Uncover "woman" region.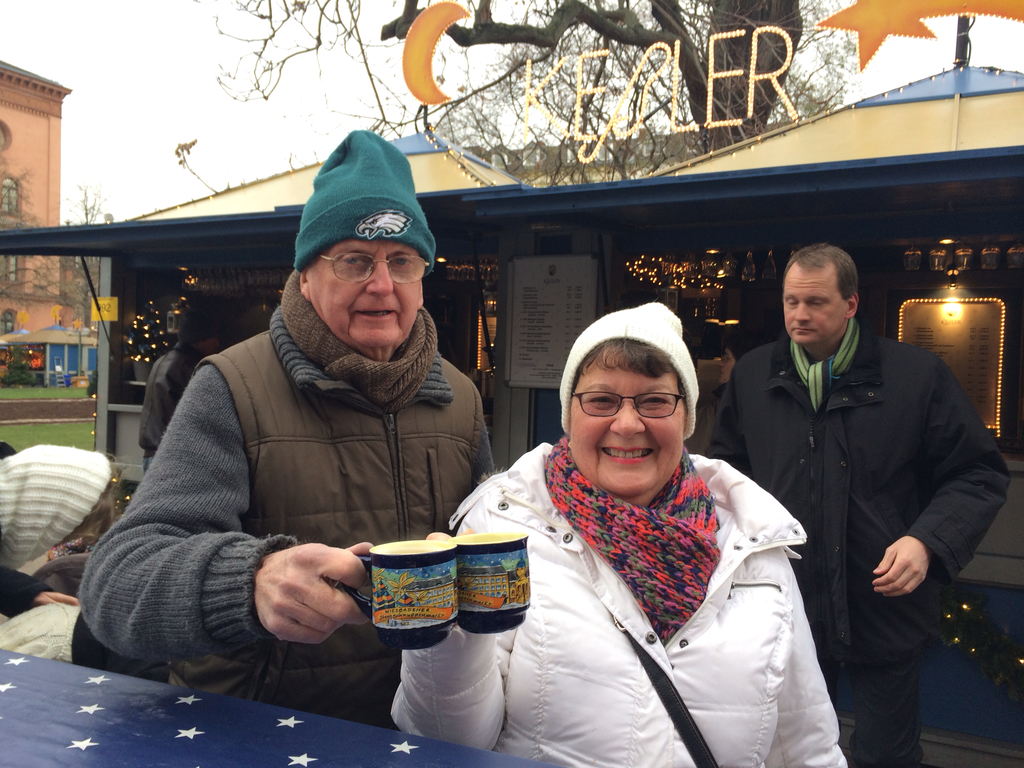
Uncovered: pyautogui.locateOnScreen(390, 302, 847, 767).
